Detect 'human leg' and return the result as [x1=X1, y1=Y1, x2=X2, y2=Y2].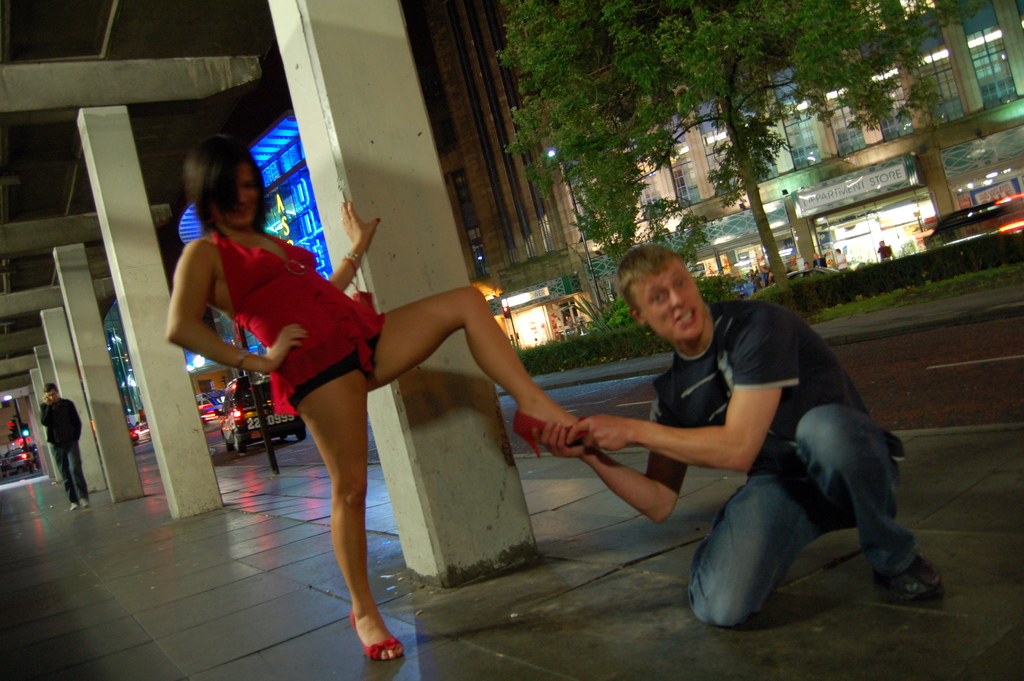
[x1=684, y1=477, x2=815, y2=614].
